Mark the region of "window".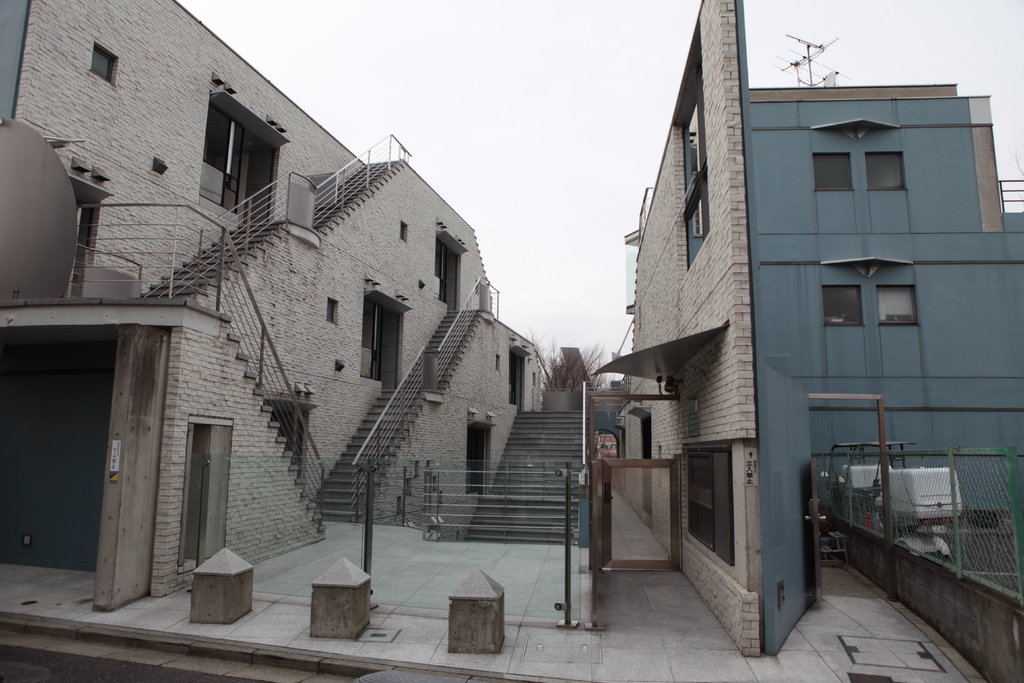
Region: select_region(685, 97, 712, 245).
